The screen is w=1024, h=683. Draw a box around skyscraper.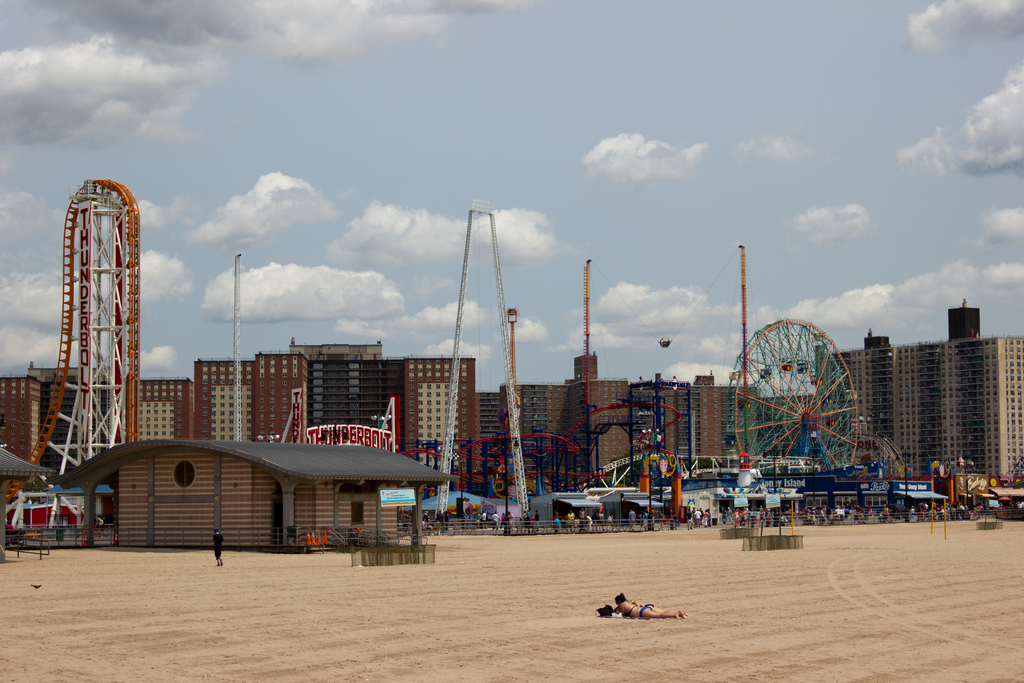
x1=691 y1=366 x2=762 y2=469.
